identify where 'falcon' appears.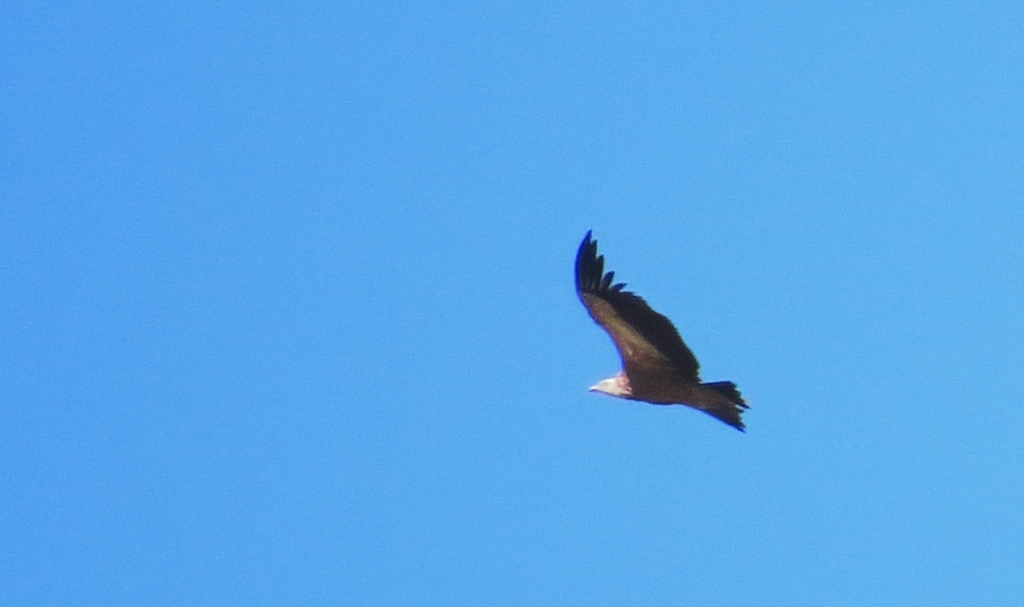
Appears at locate(567, 230, 767, 434).
